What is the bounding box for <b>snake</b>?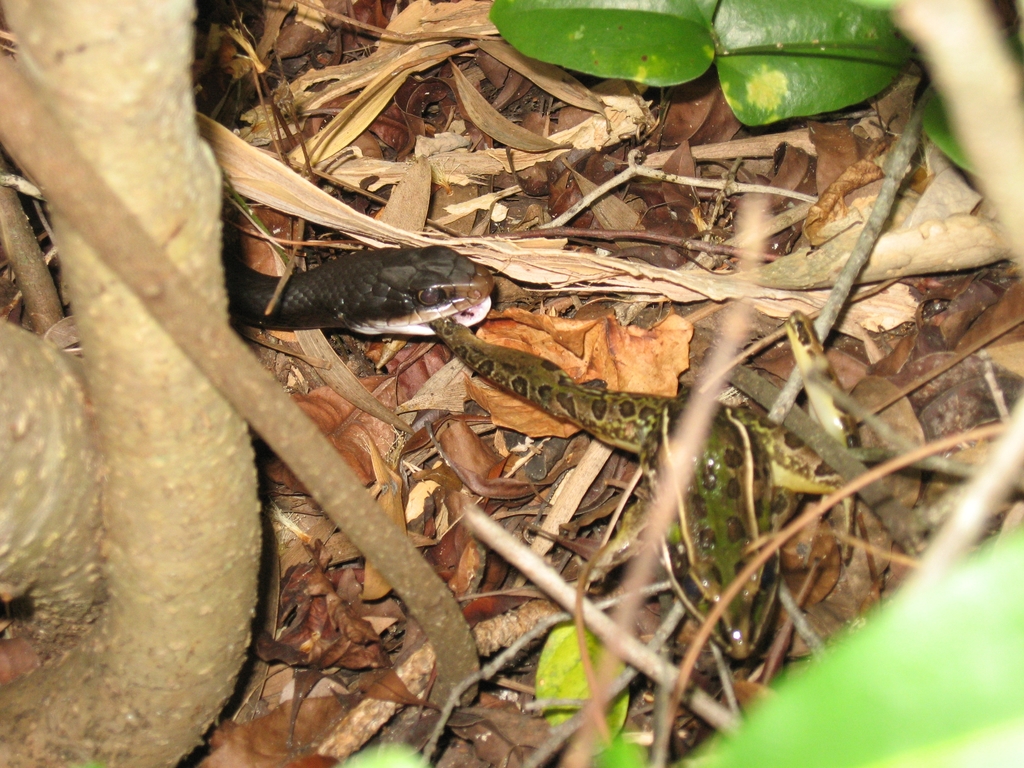
433, 321, 849, 490.
